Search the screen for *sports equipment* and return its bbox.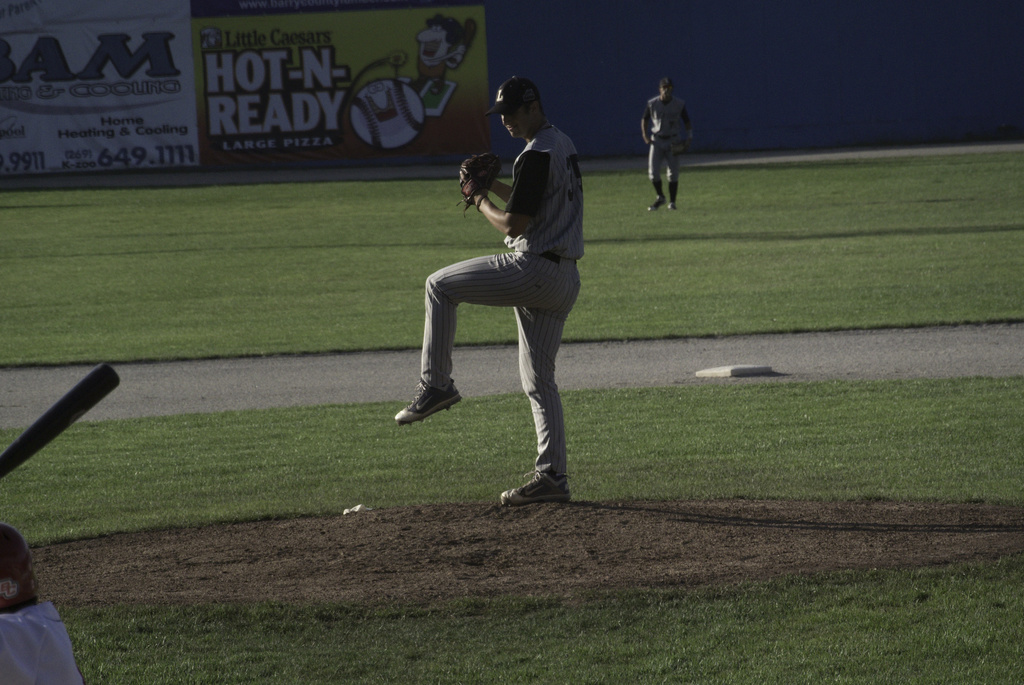
Found: x1=395 y1=377 x2=463 y2=424.
